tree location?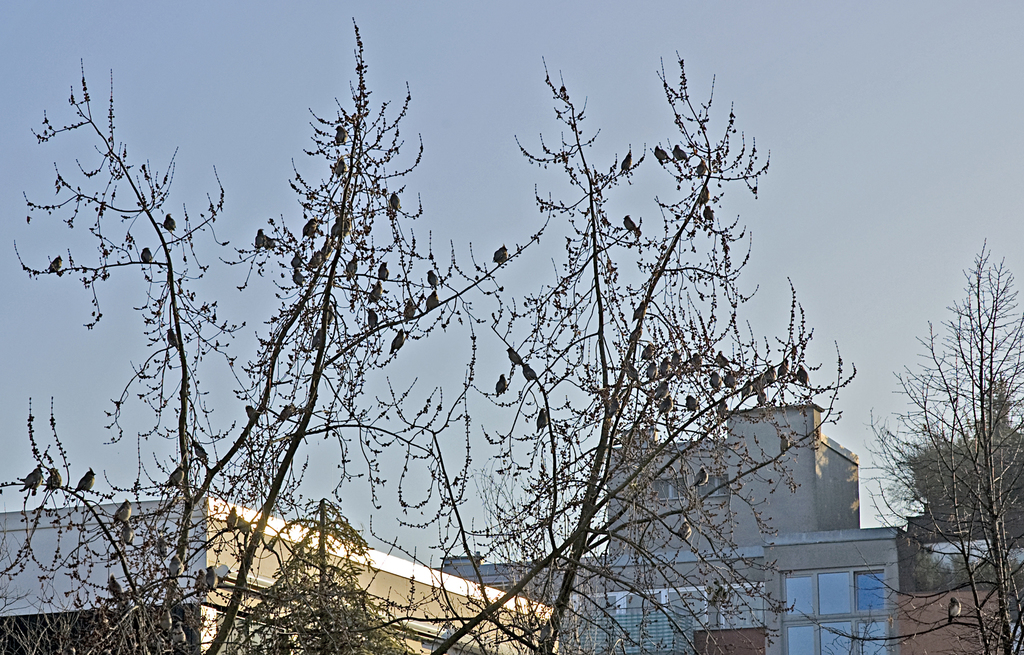
[x1=908, y1=416, x2=1023, y2=542]
